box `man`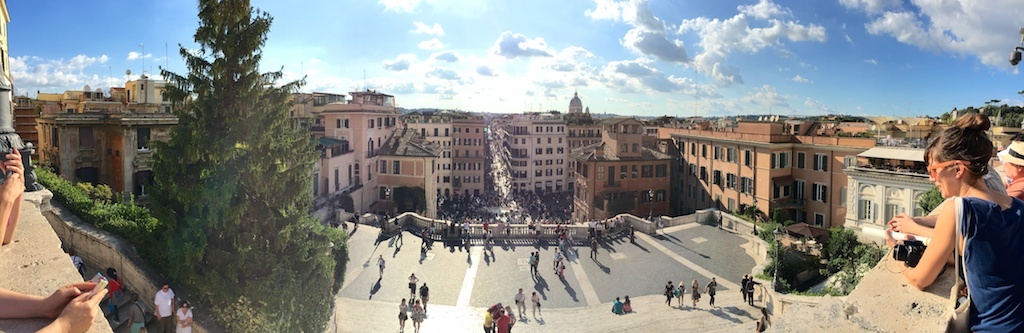
bbox=[0, 273, 109, 332]
